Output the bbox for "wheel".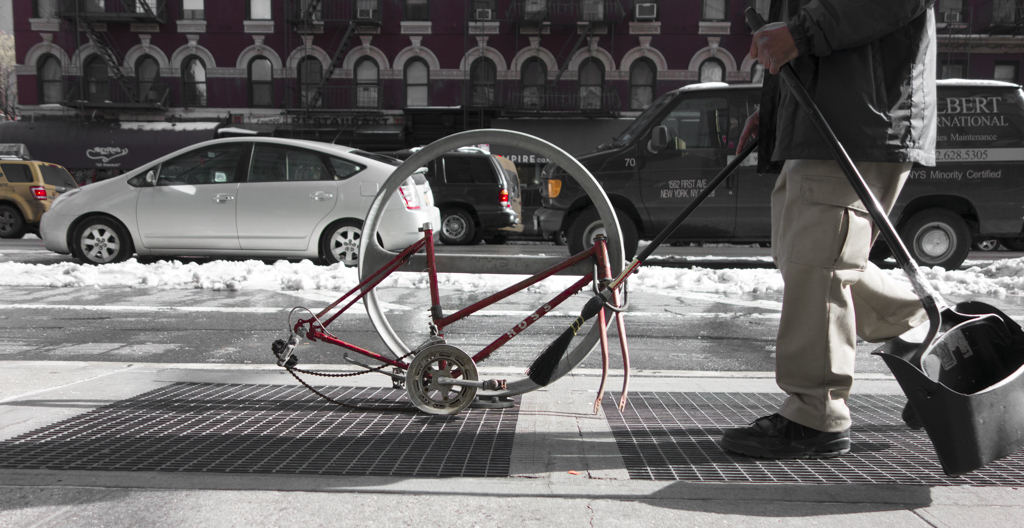
detection(357, 128, 627, 400).
